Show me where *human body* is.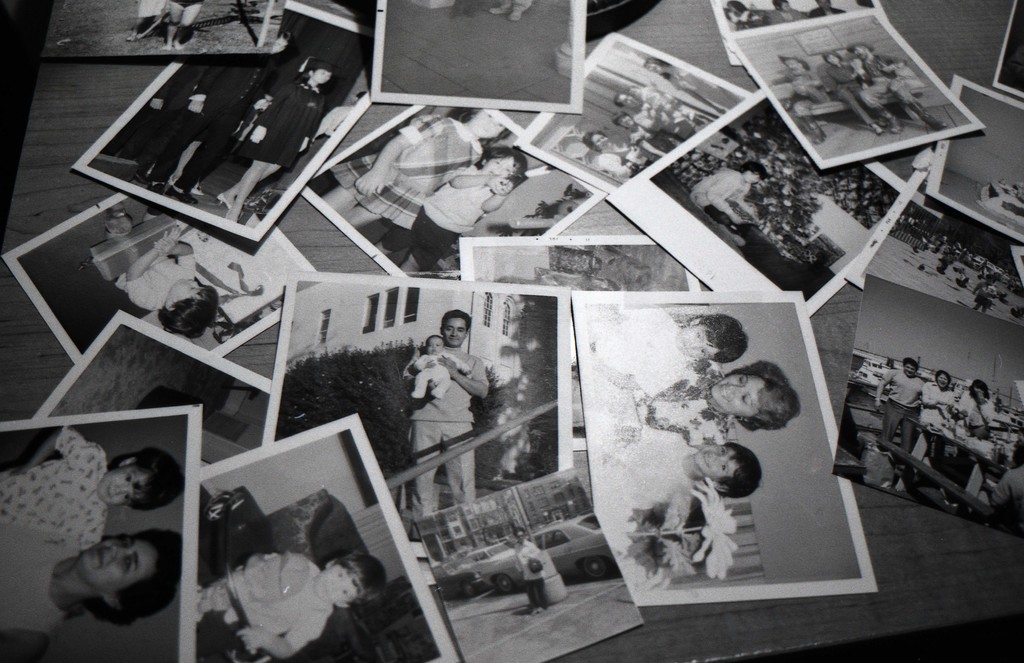
*human body* is at 589,306,686,404.
